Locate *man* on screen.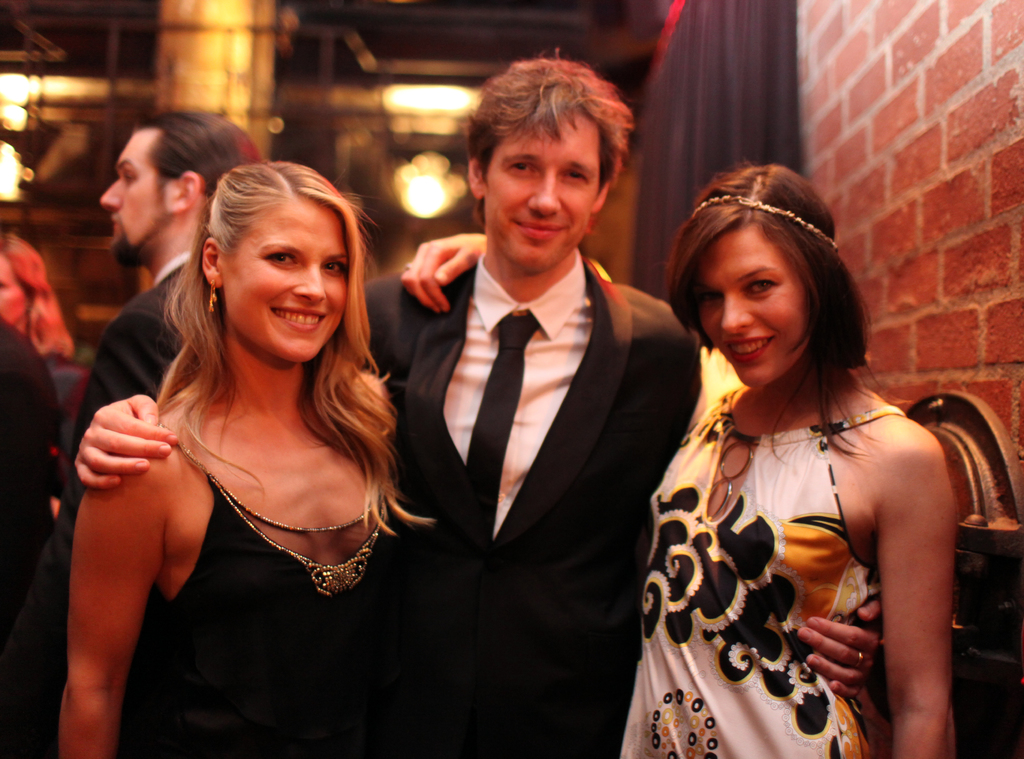
On screen at Rect(0, 106, 275, 758).
